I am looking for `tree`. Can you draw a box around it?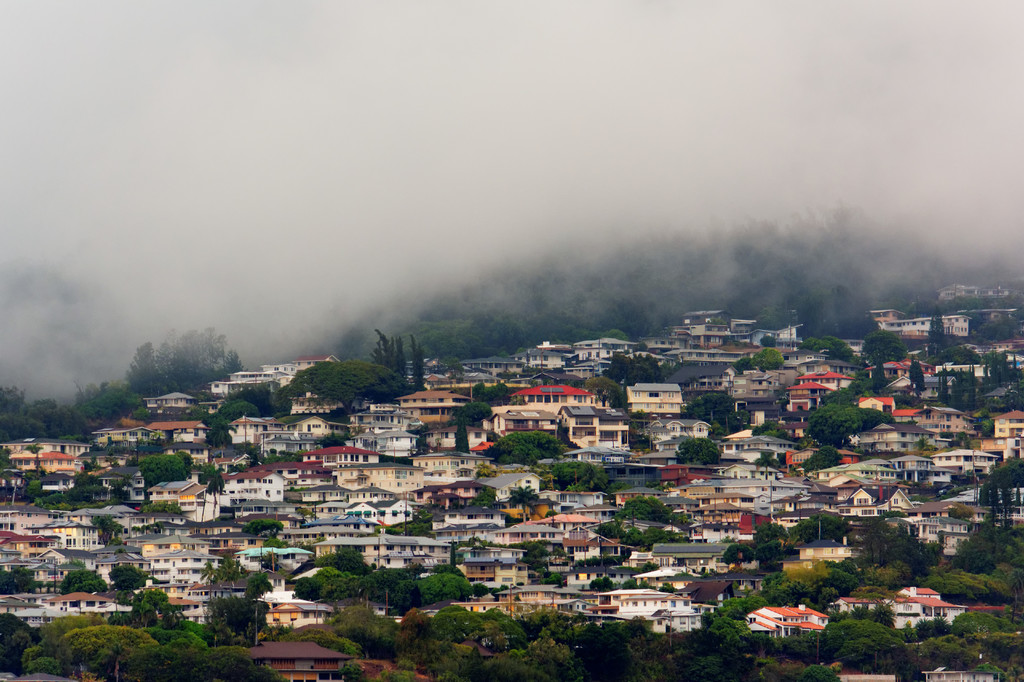
Sure, the bounding box is x1=36, y1=399, x2=58, y2=428.
